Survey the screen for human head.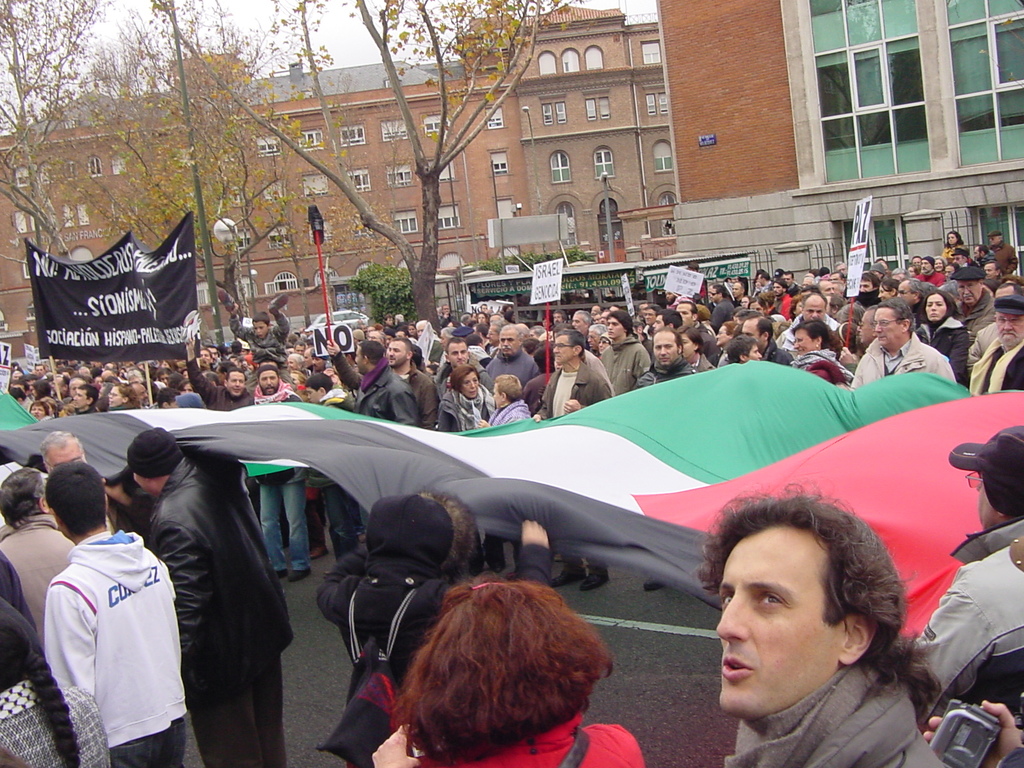
Survey found: [424, 576, 583, 720].
